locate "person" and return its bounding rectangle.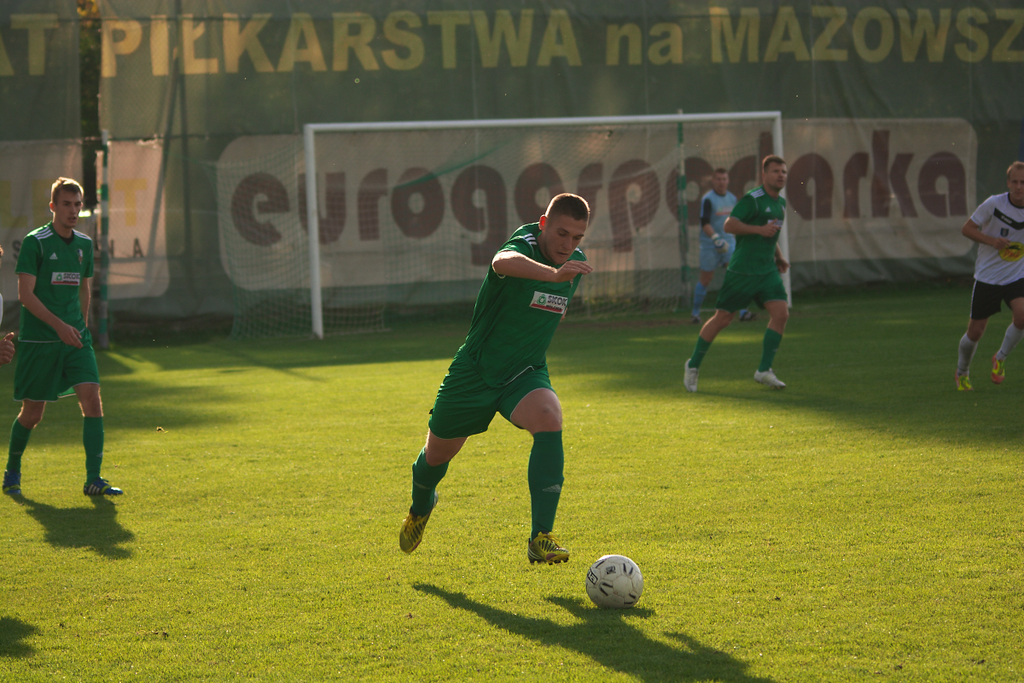
select_region(3, 176, 131, 496).
